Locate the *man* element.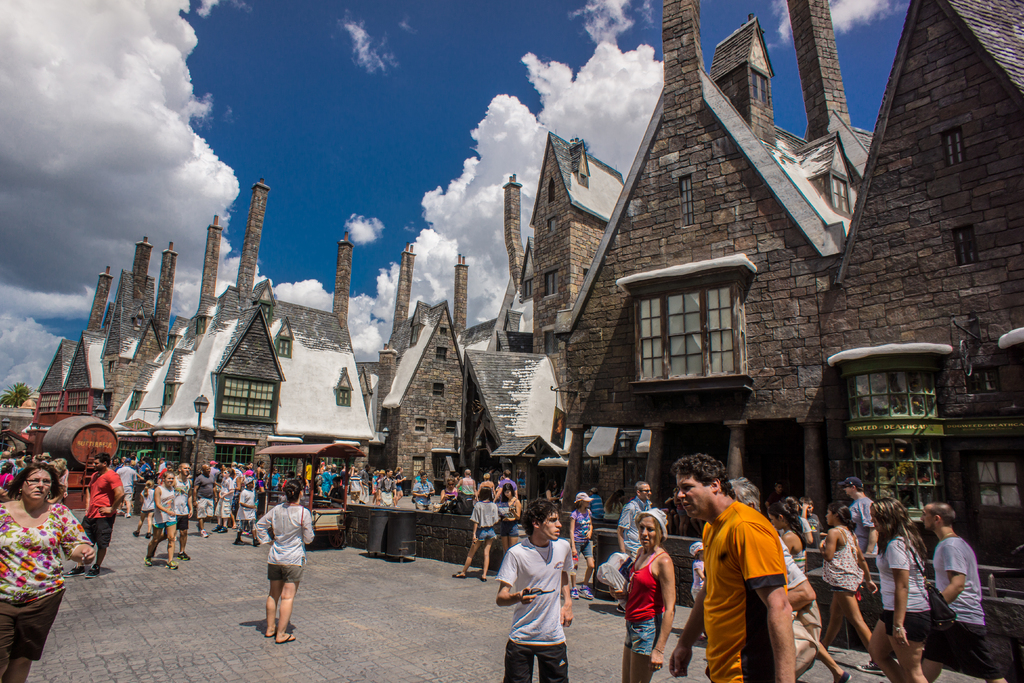
Element bbox: (x1=413, y1=472, x2=434, y2=509).
